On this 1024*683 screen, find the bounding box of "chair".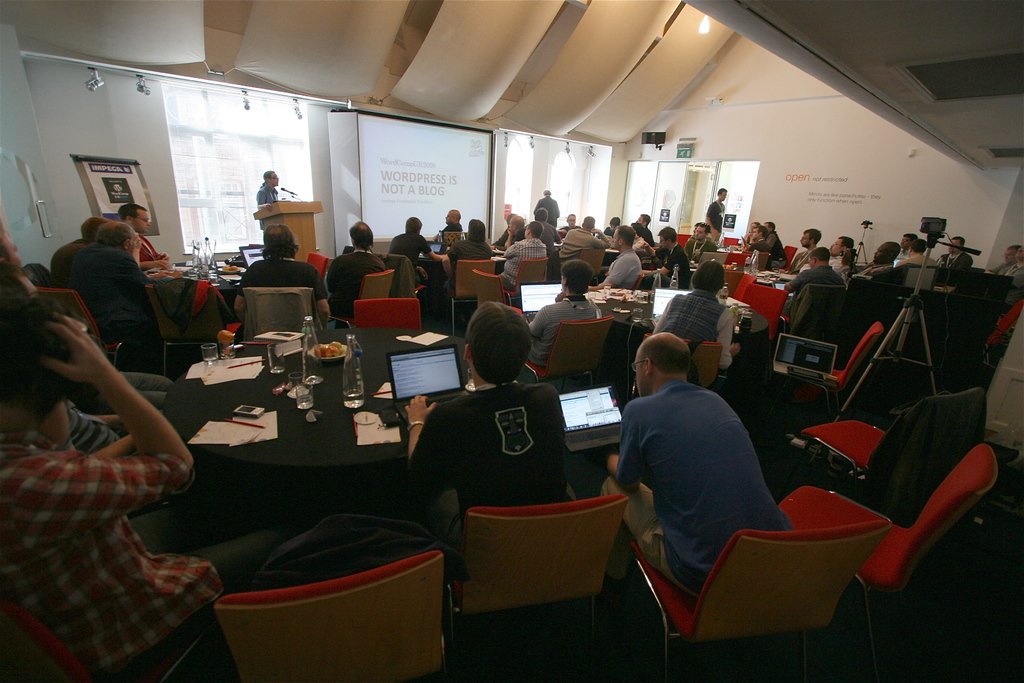
Bounding box: bbox=[580, 248, 602, 282].
